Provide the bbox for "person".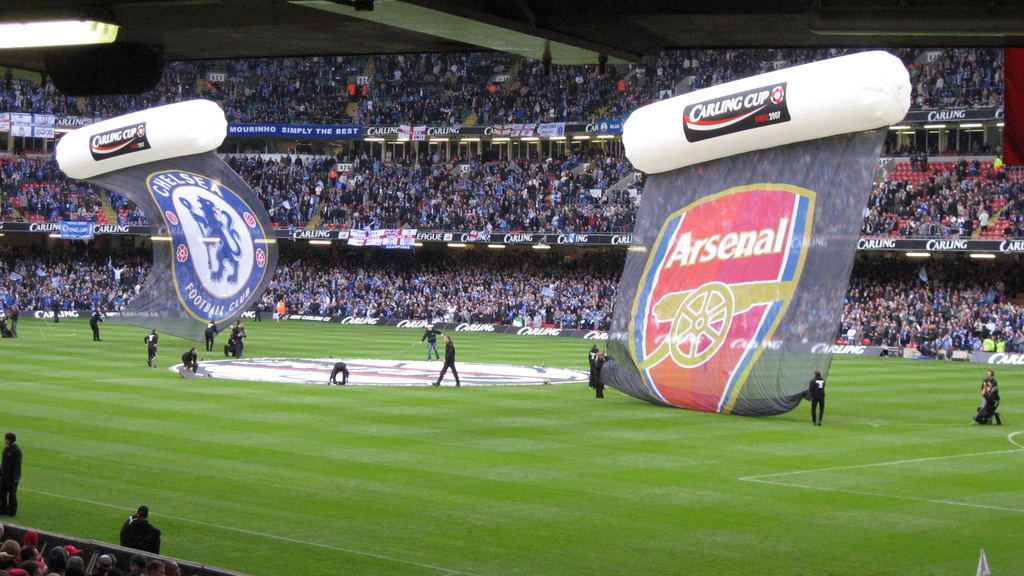
l=810, t=374, r=832, b=420.
